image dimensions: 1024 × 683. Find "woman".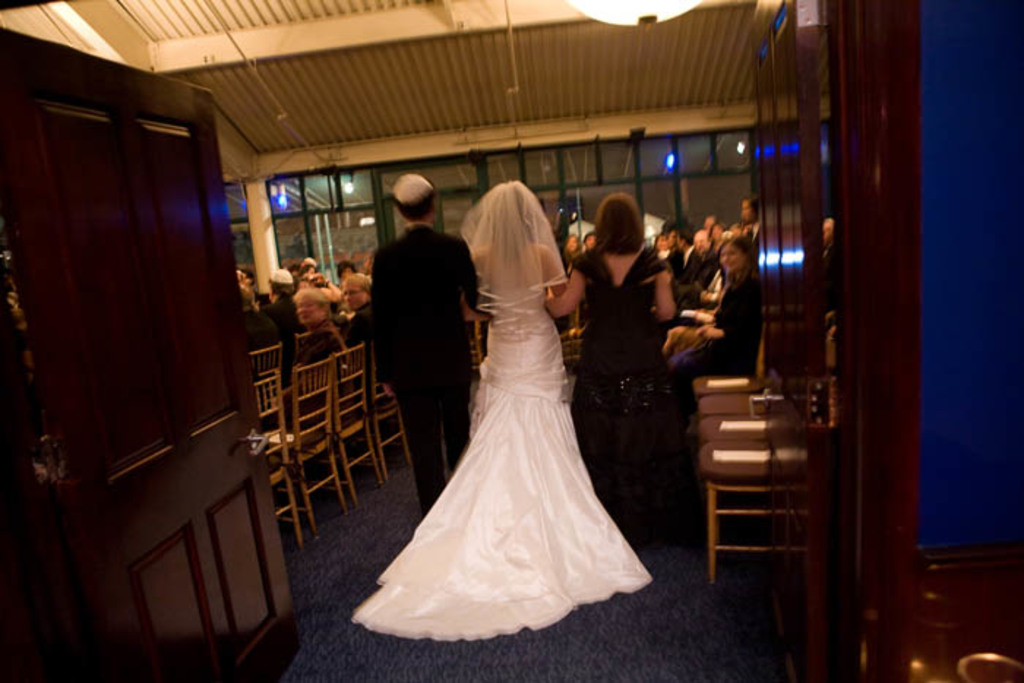
box(547, 187, 680, 538).
